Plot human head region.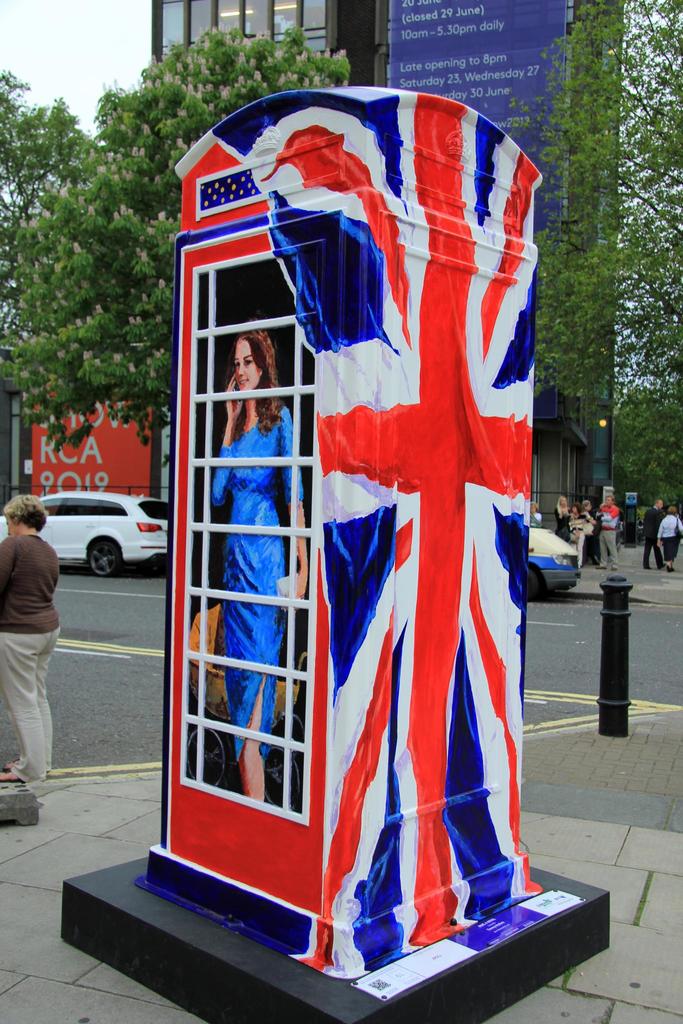
Plotted at (553, 497, 567, 508).
